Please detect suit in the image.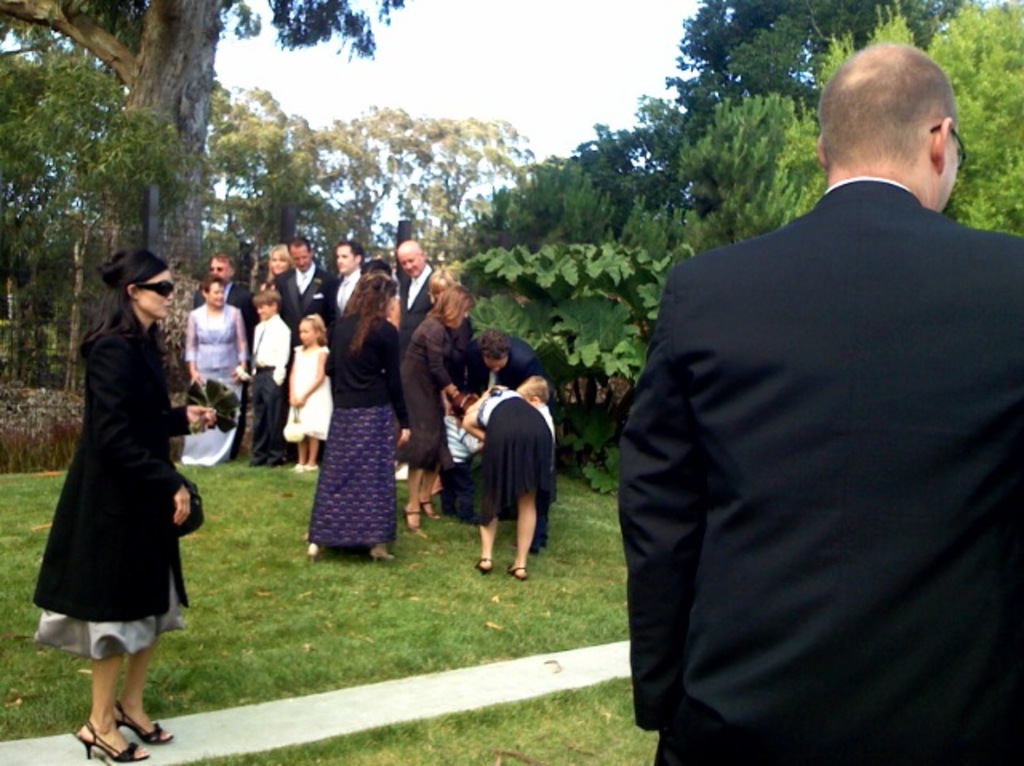
616, 174, 1022, 764.
